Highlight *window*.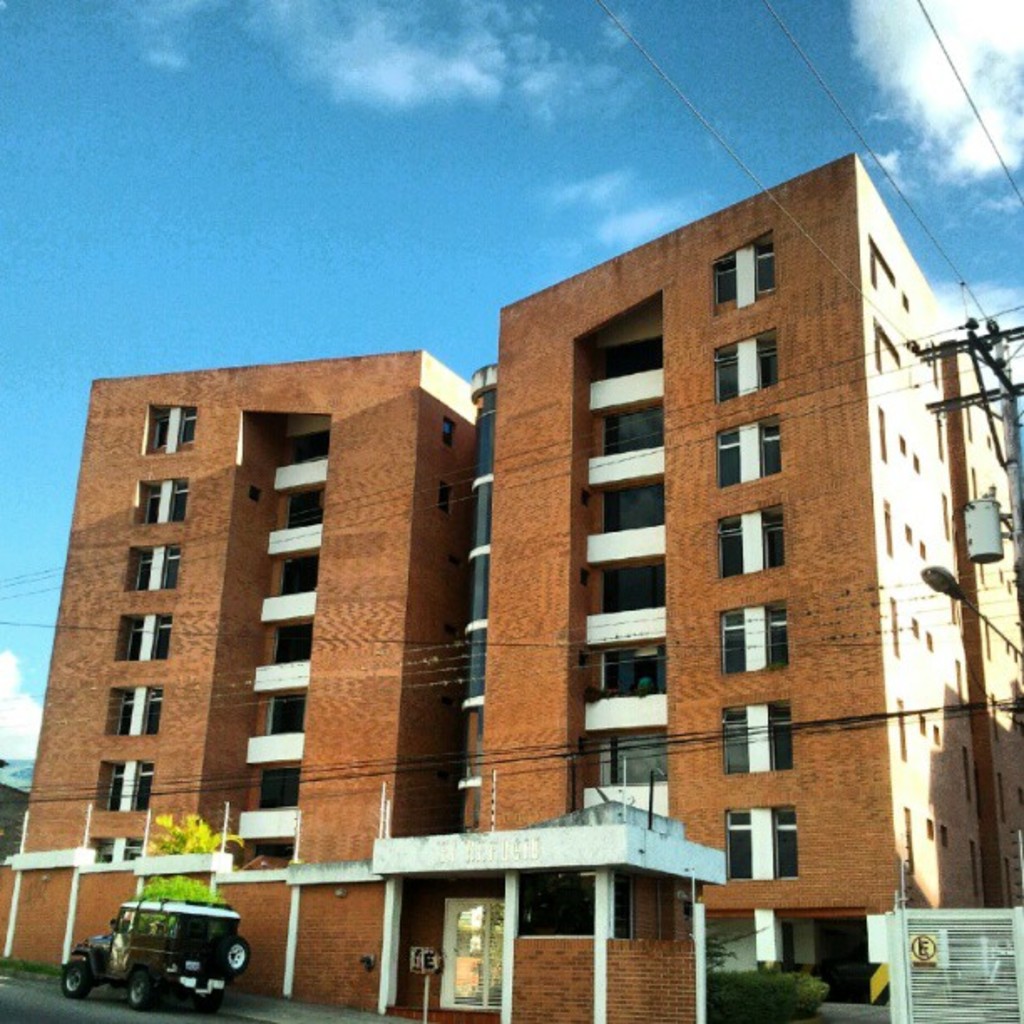
Highlighted region: Rect(146, 405, 194, 452).
